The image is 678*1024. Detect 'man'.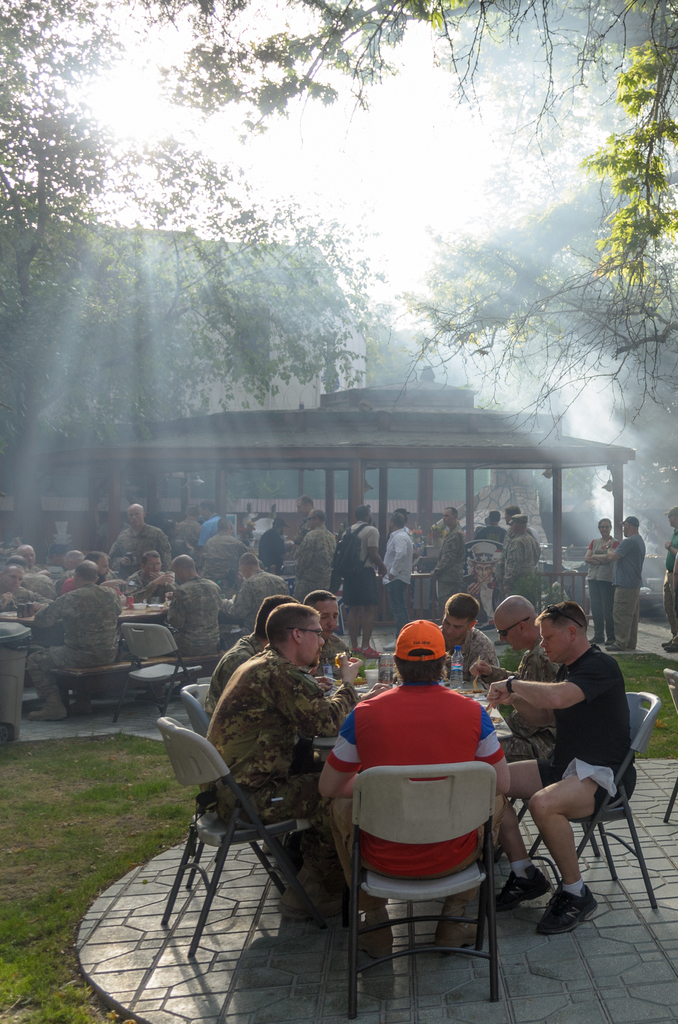
Detection: 217,603,368,922.
